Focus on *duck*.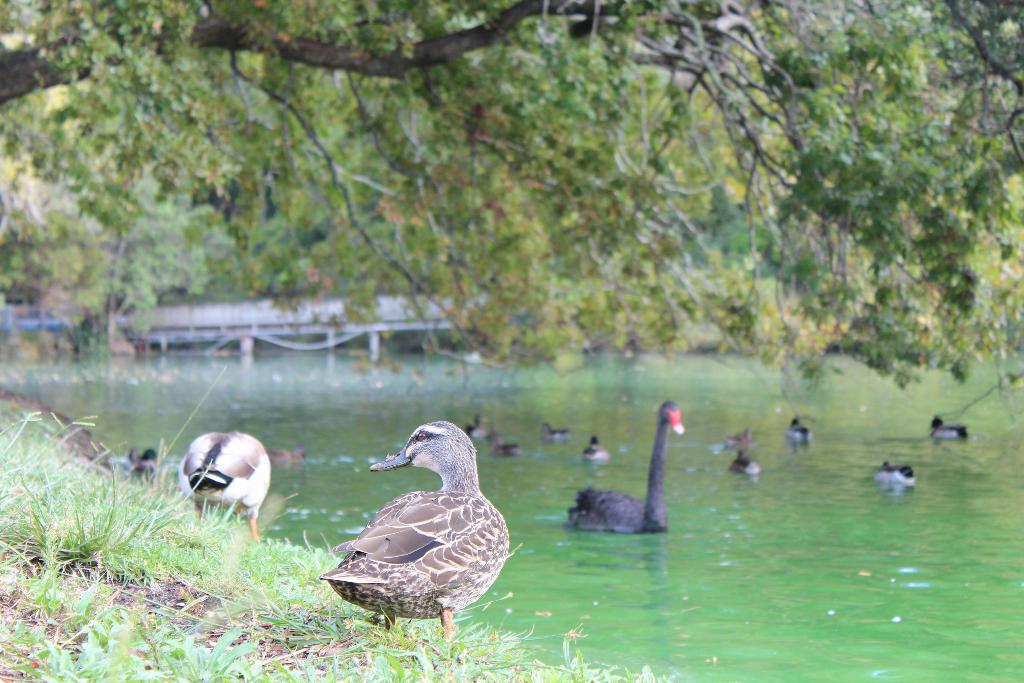
Focused at x1=930, y1=409, x2=971, y2=443.
